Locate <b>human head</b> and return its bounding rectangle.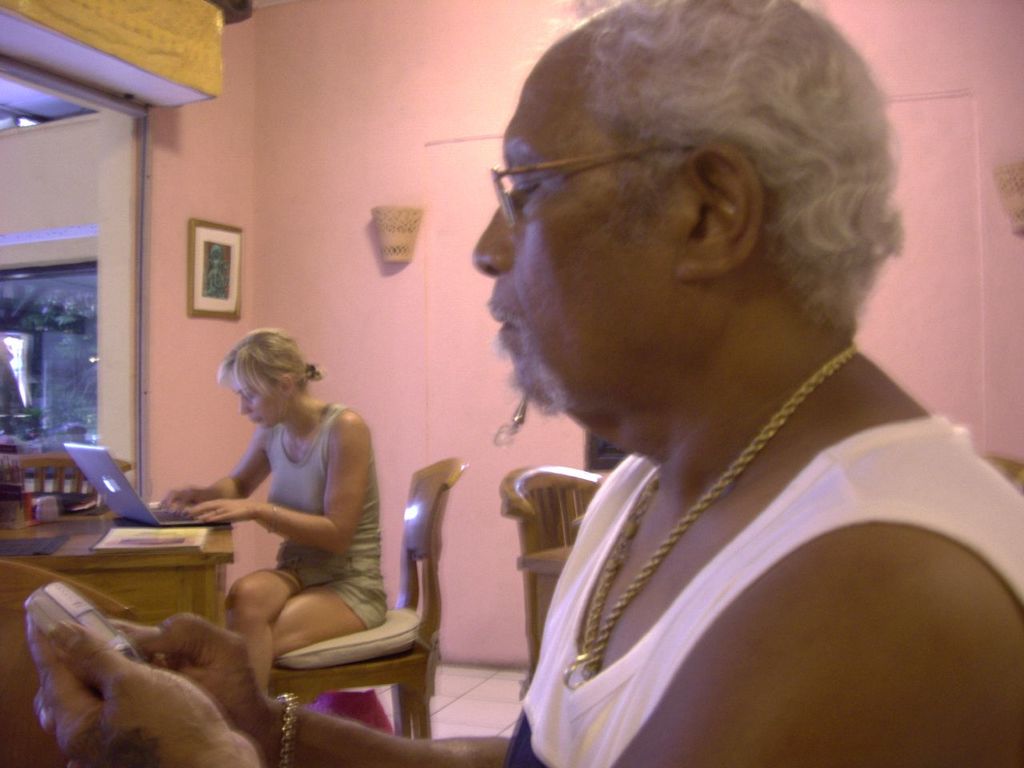
bbox(214, 330, 310, 430).
